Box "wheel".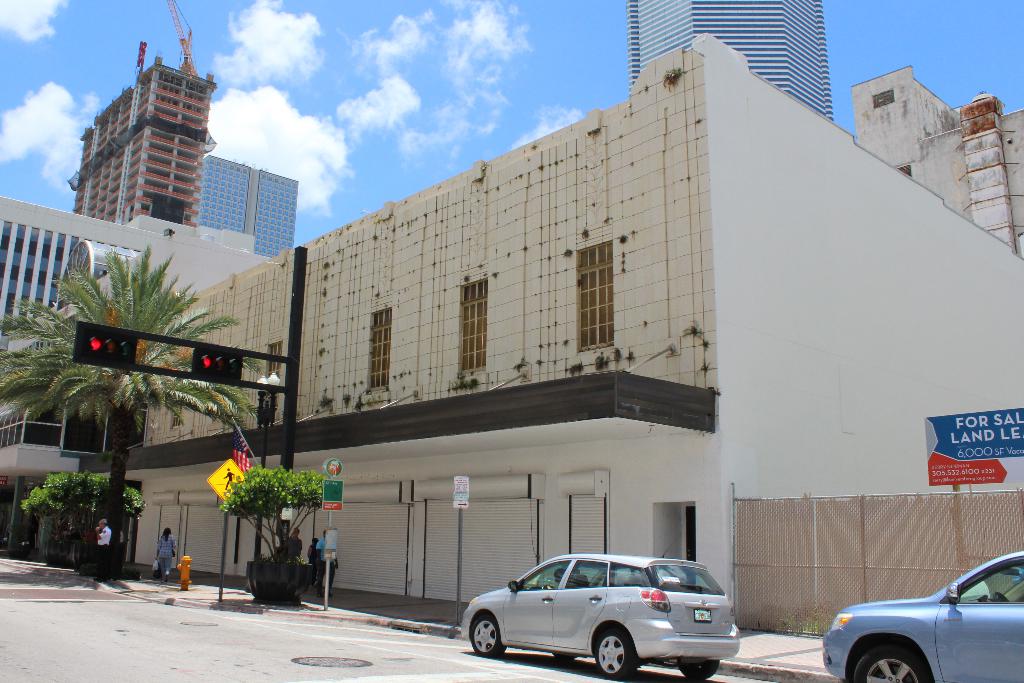
bbox(467, 614, 505, 656).
